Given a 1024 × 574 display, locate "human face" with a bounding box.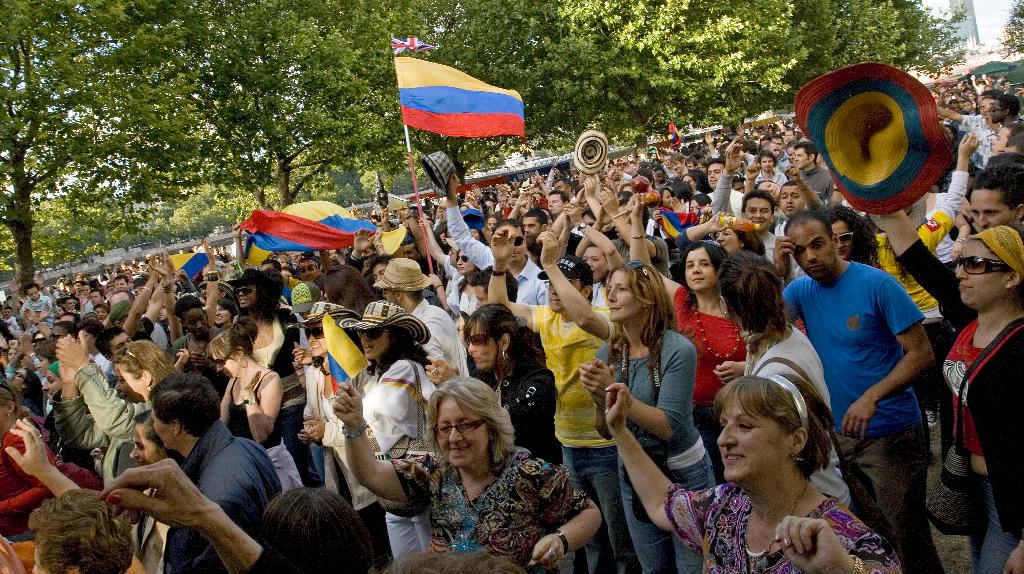
Located: <region>823, 222, 856, 262</region>.
